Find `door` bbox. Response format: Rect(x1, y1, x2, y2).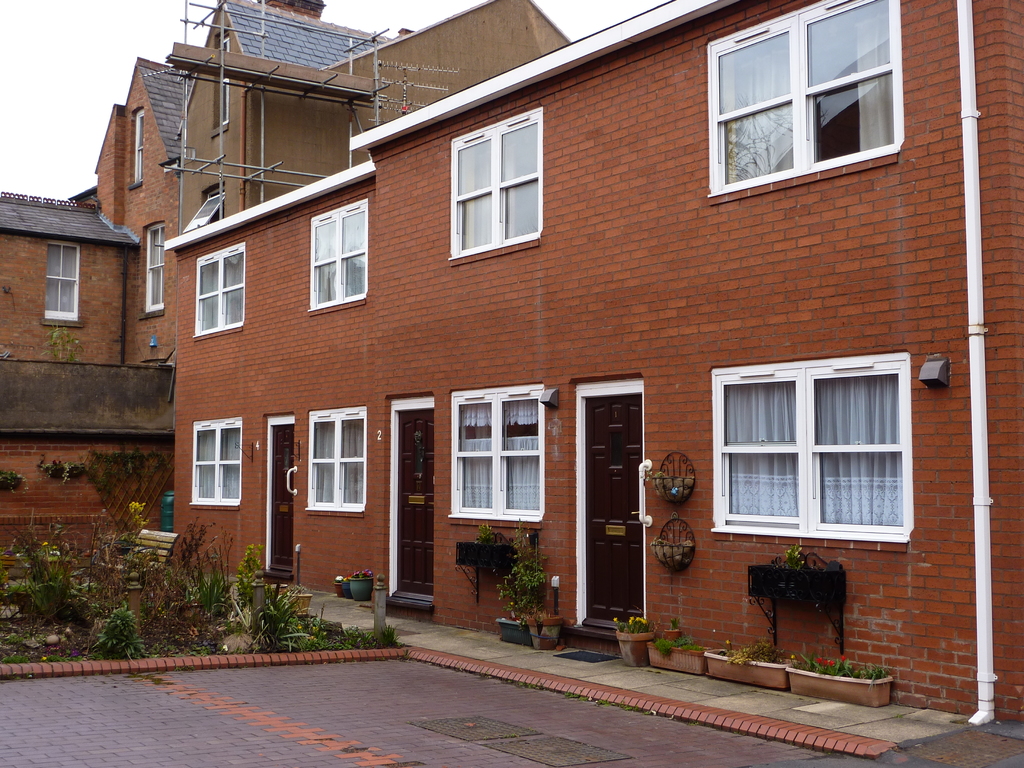
Rect(584, 392, 637, 622).
